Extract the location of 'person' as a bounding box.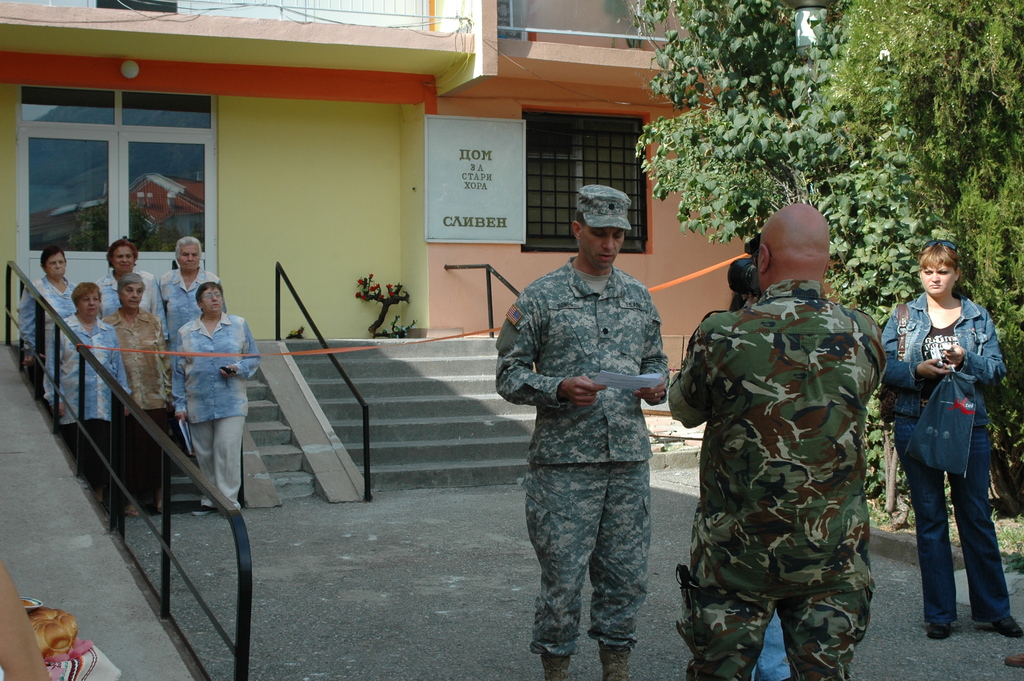
(x1=0, y1=557, x2=123, y2=680).
